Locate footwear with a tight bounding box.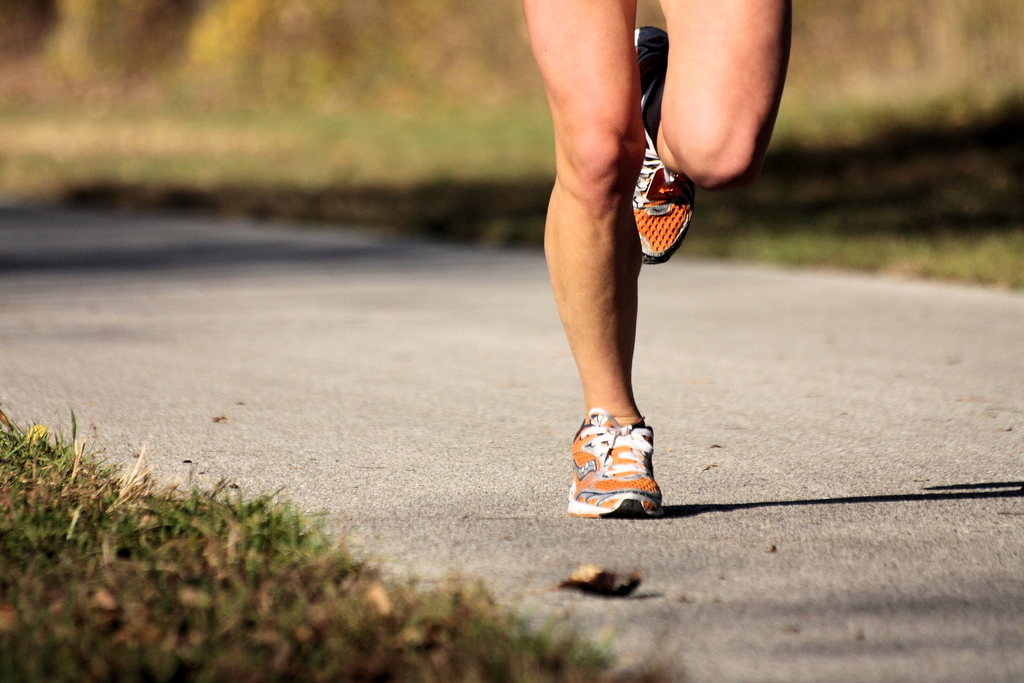
(left=570, top=409, right=667, bottom=525).
